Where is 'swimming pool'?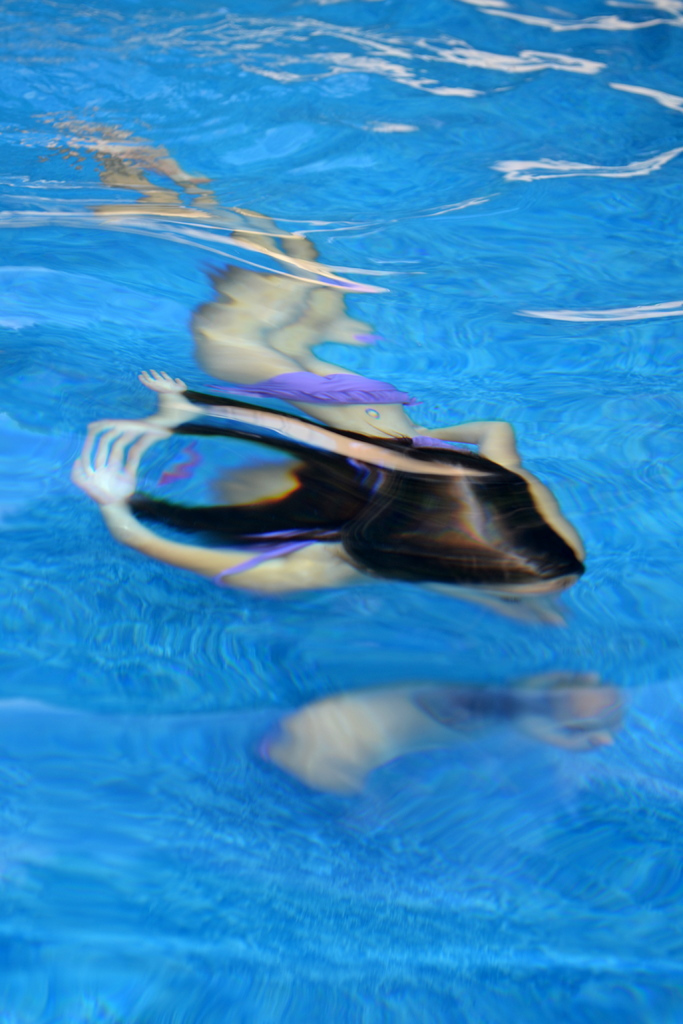
{"x1": 0, "y1": 0, "x2": 682, "y2": 1023}.
